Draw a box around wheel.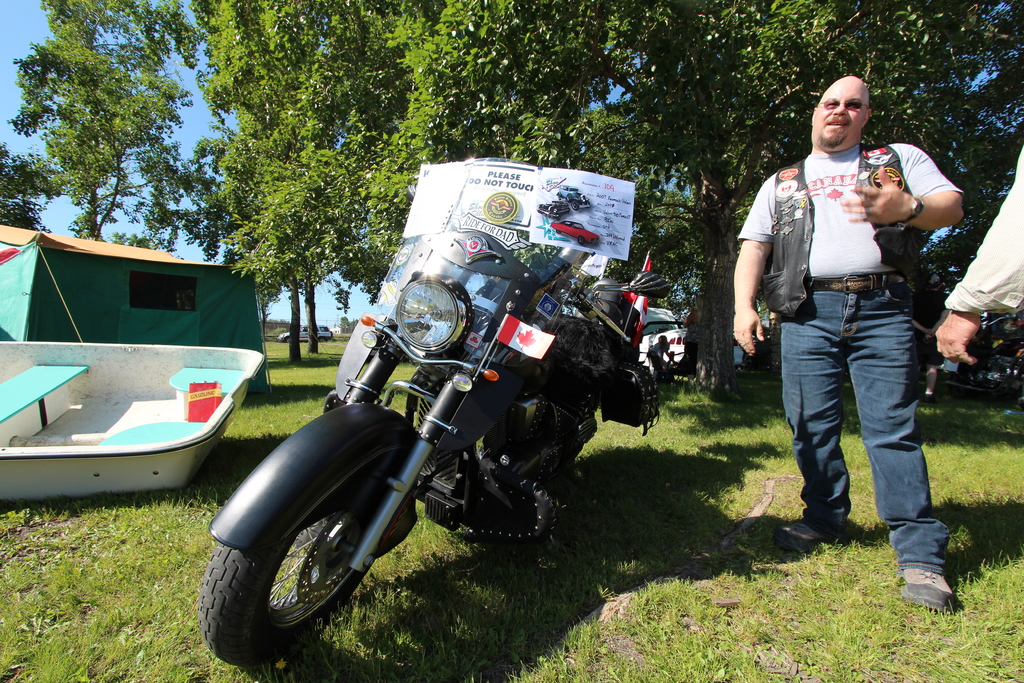
rect(319, 337, 328, 342).
